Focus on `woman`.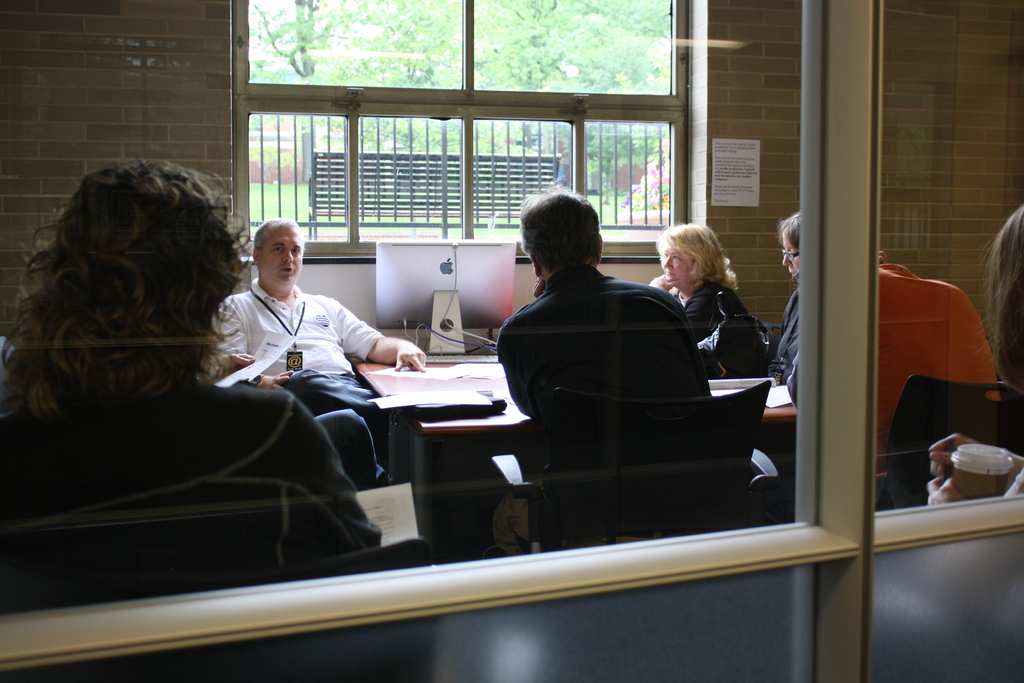
Focused at <bbox>653, 219, 769, 395</bbox>.
